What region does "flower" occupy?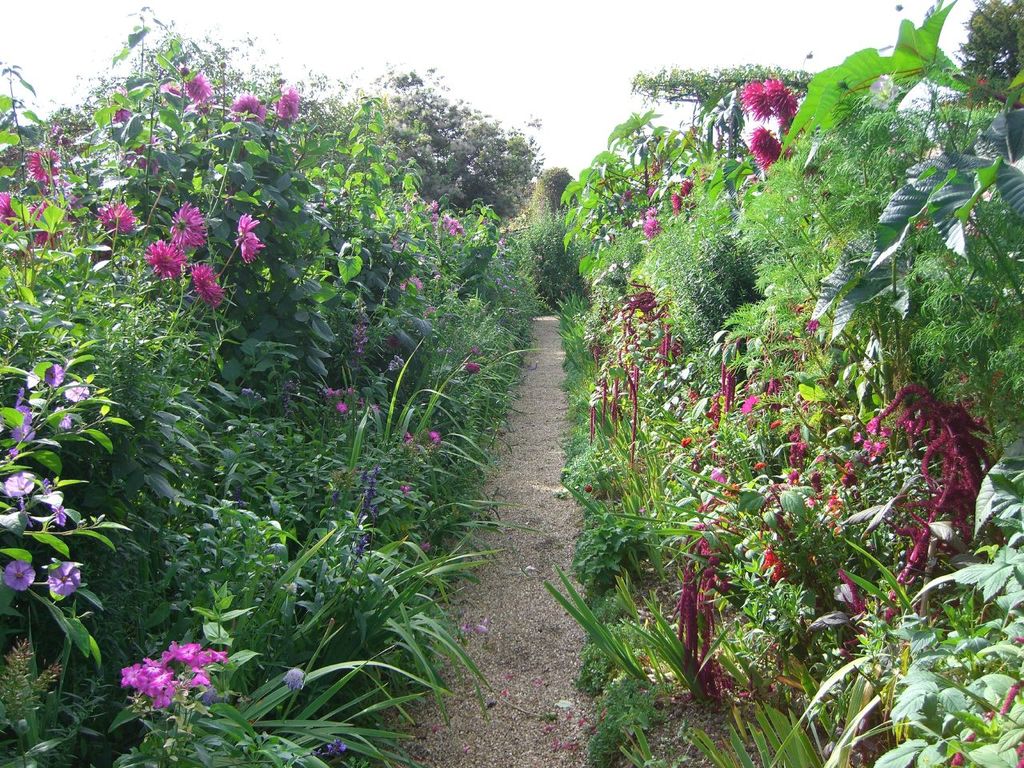
[left=231, top=90, right=265, bottom=125].
